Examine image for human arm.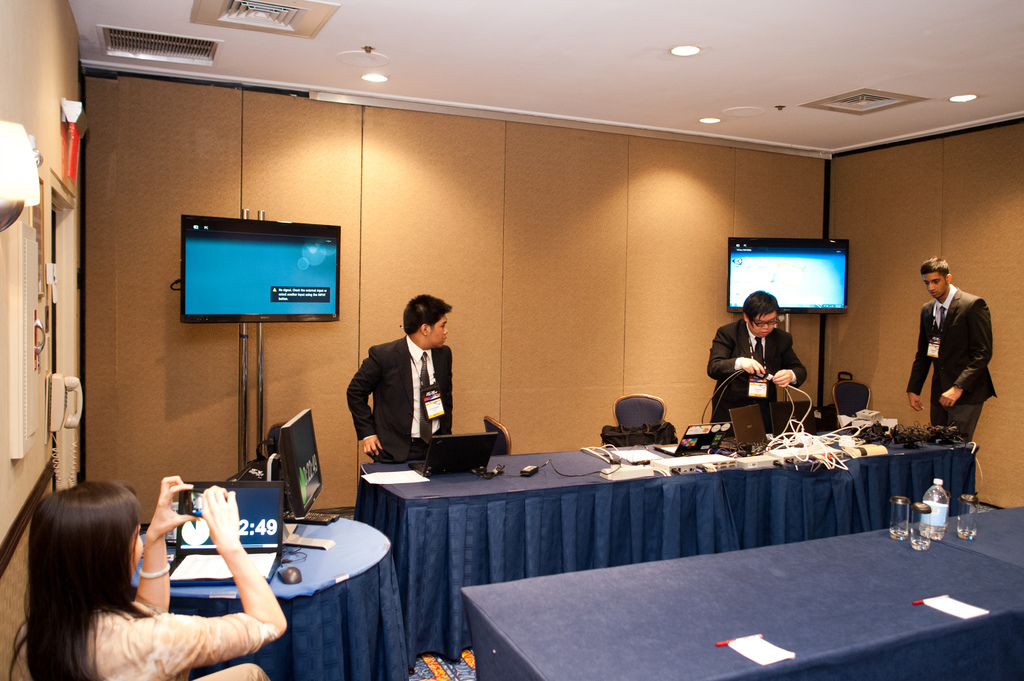
Examination result: rect(706, 326, 766, 381).
